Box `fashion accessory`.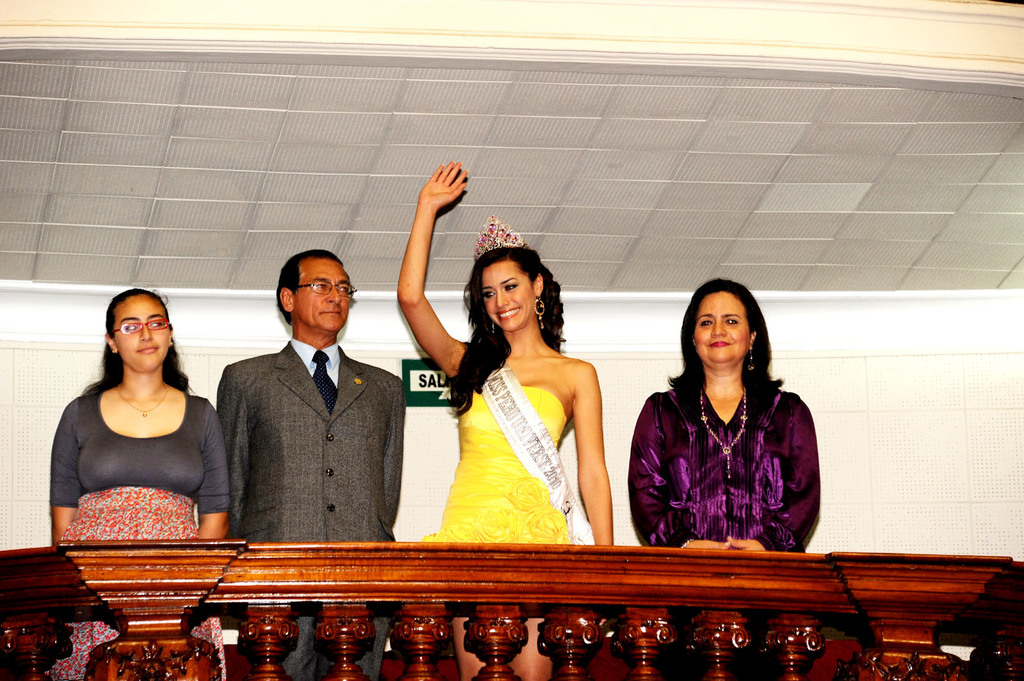
bbox(471, 214, 528, 259).
